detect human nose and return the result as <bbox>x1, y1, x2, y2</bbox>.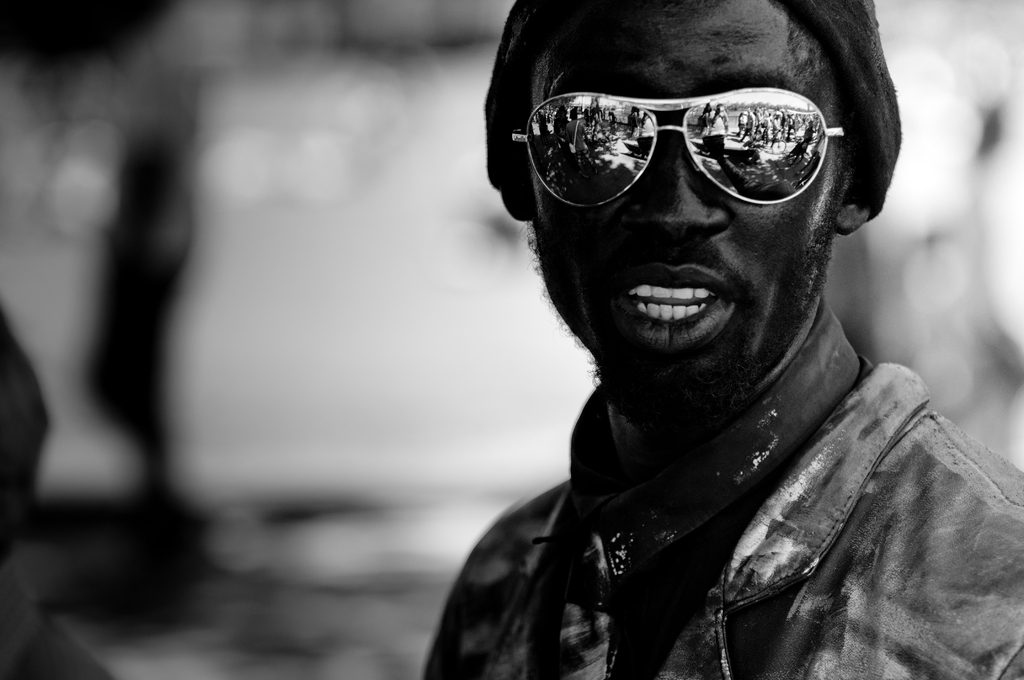
<bbox>620, 137, 728, 248</bbox>.
